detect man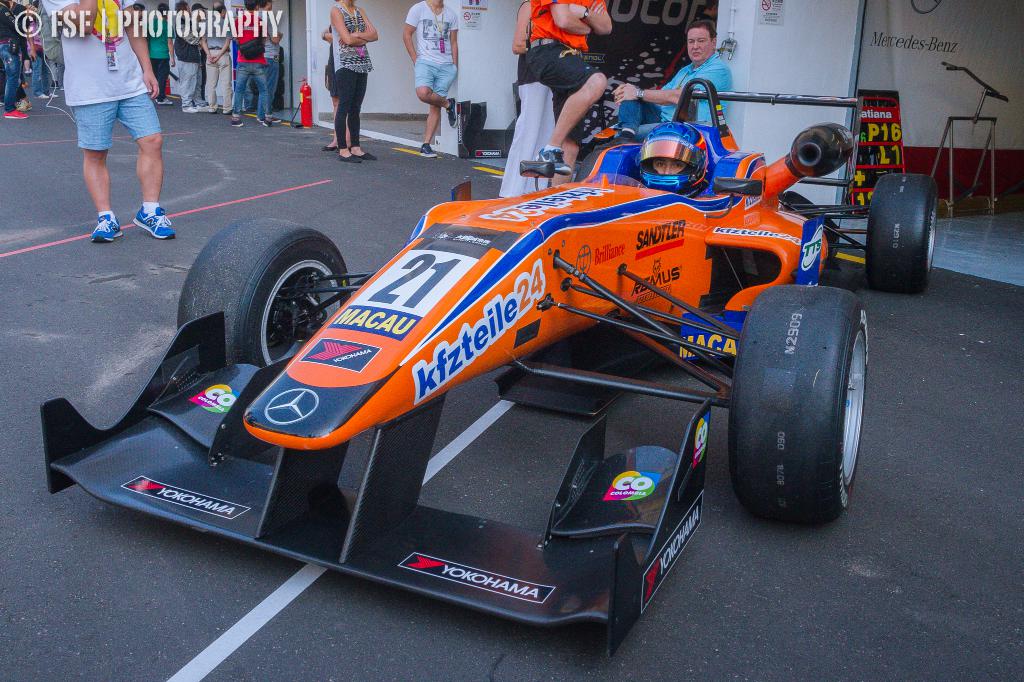
[left=202, top=4, right=236, bottom=116]
